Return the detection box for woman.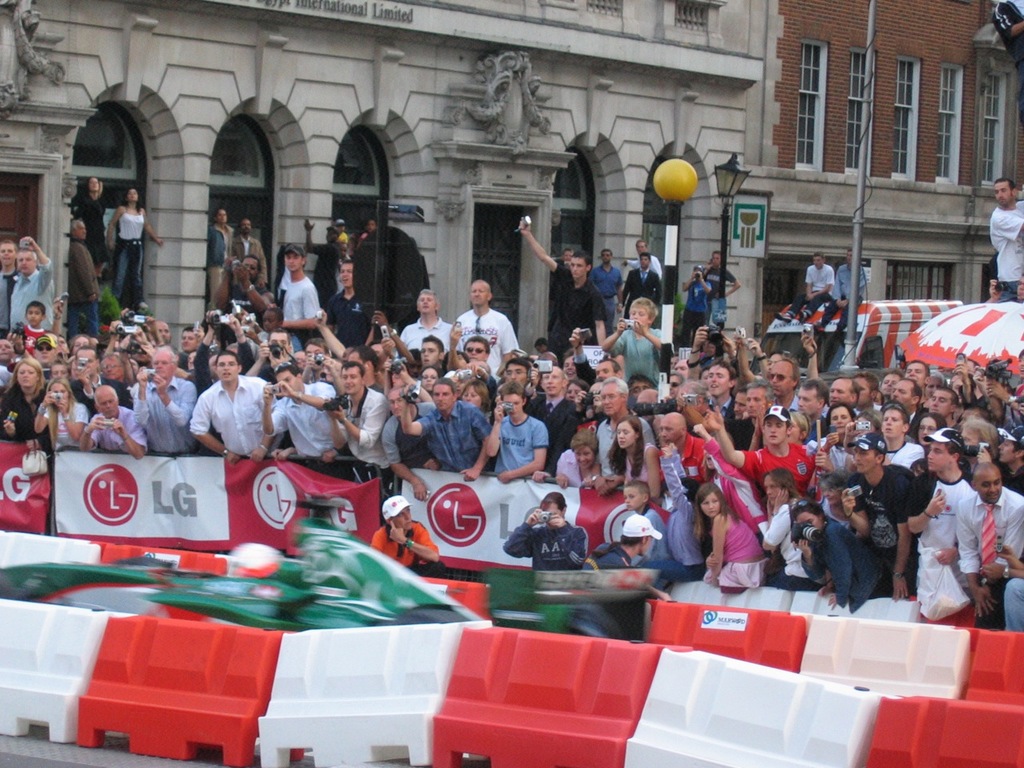
609 415 661 503.
